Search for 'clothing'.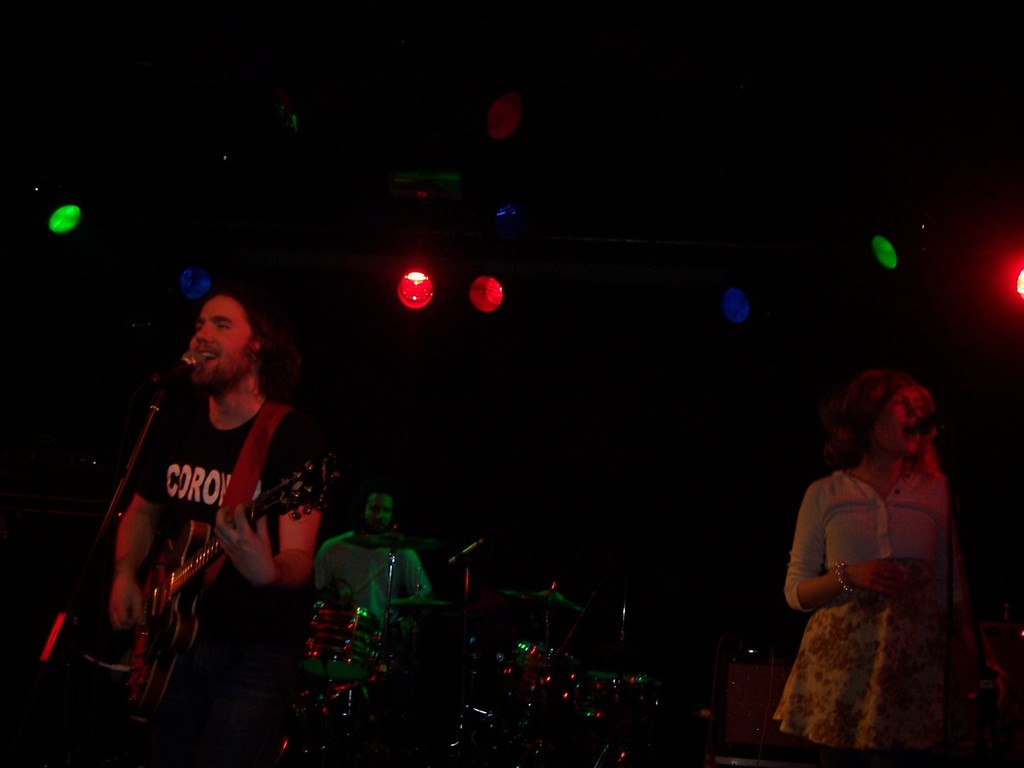
Found at x1=131 y1=395 x2=319 y2=683.
